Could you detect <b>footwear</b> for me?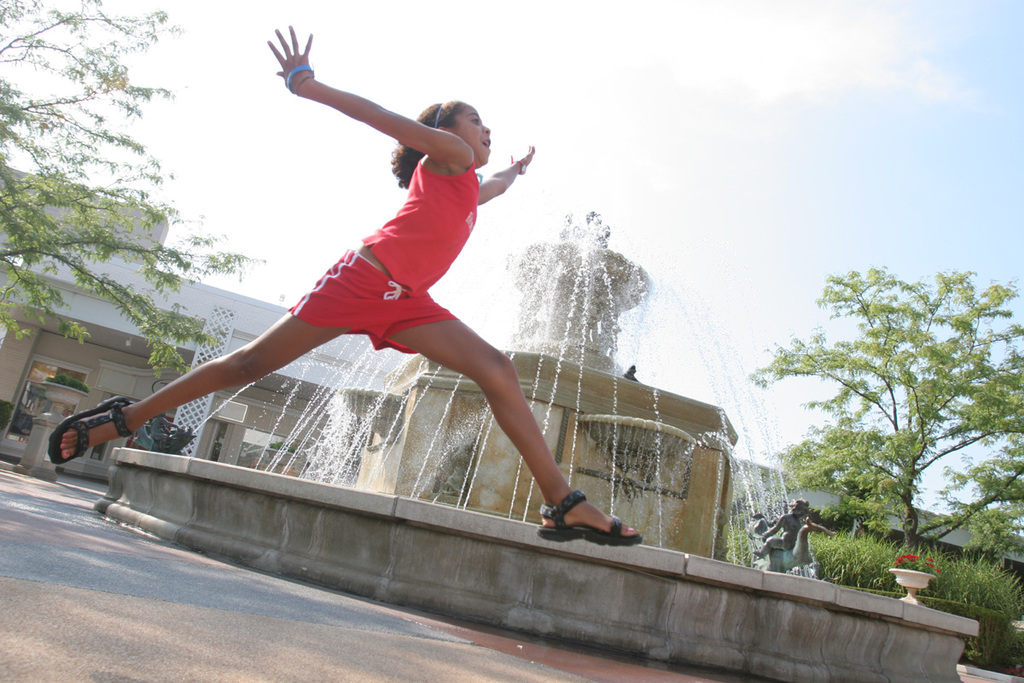
Detection result: crop(527, 491, 650, 545).
